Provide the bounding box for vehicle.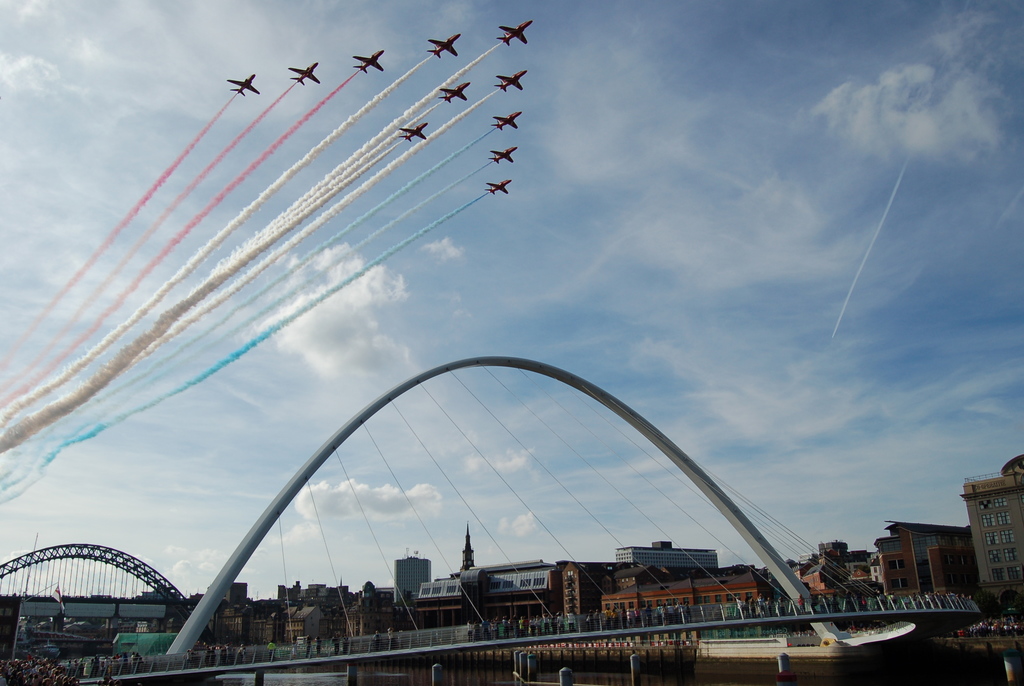
{"left": 495, "top": 67, "right": 526, "bottom": 88}.
